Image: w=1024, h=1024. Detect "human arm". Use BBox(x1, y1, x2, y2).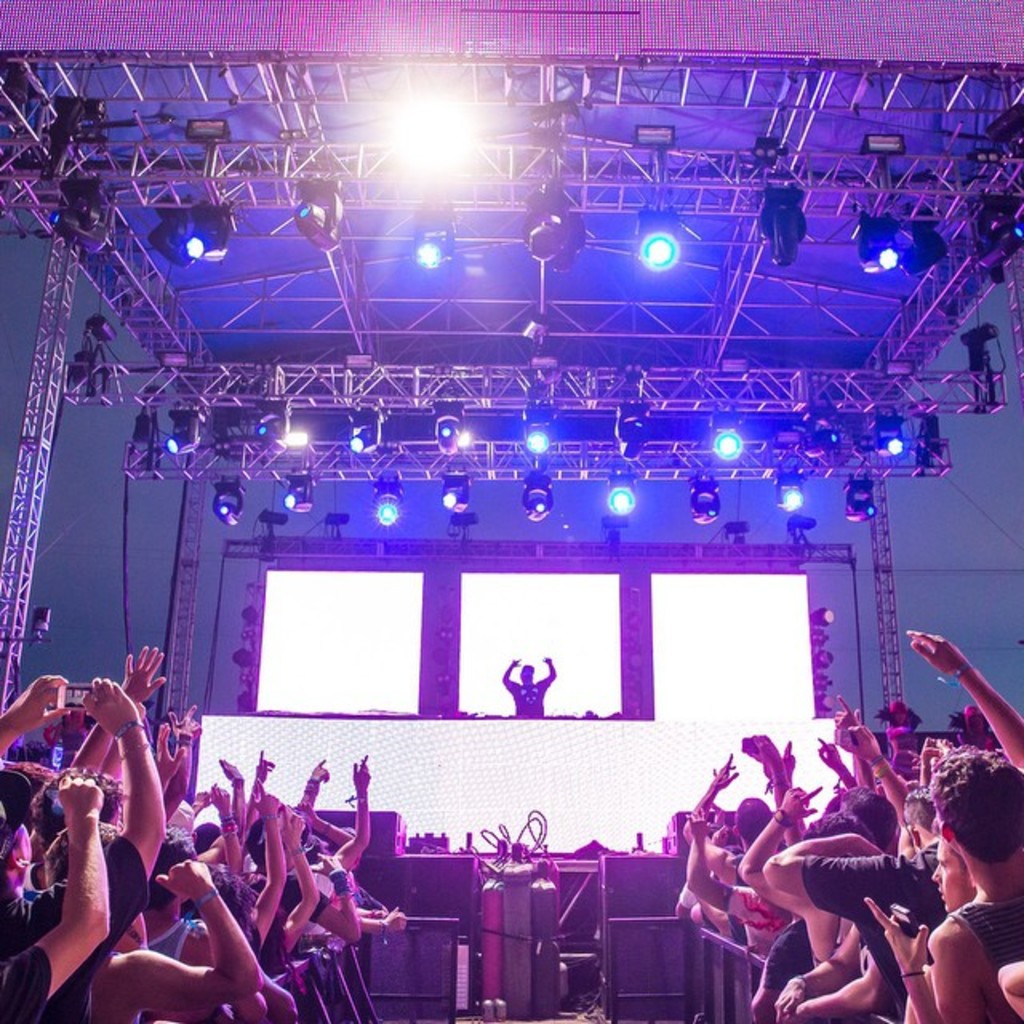
BBox(901, 622, 1022, 766).
